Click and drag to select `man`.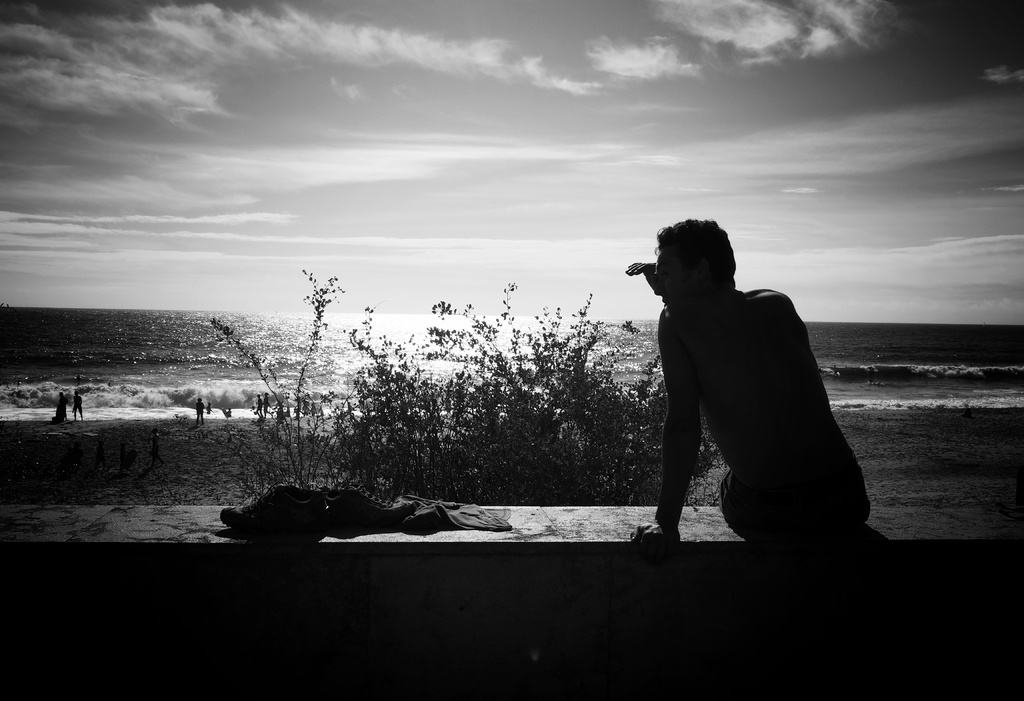
Selection: crop(616, 215, 866, 556).
